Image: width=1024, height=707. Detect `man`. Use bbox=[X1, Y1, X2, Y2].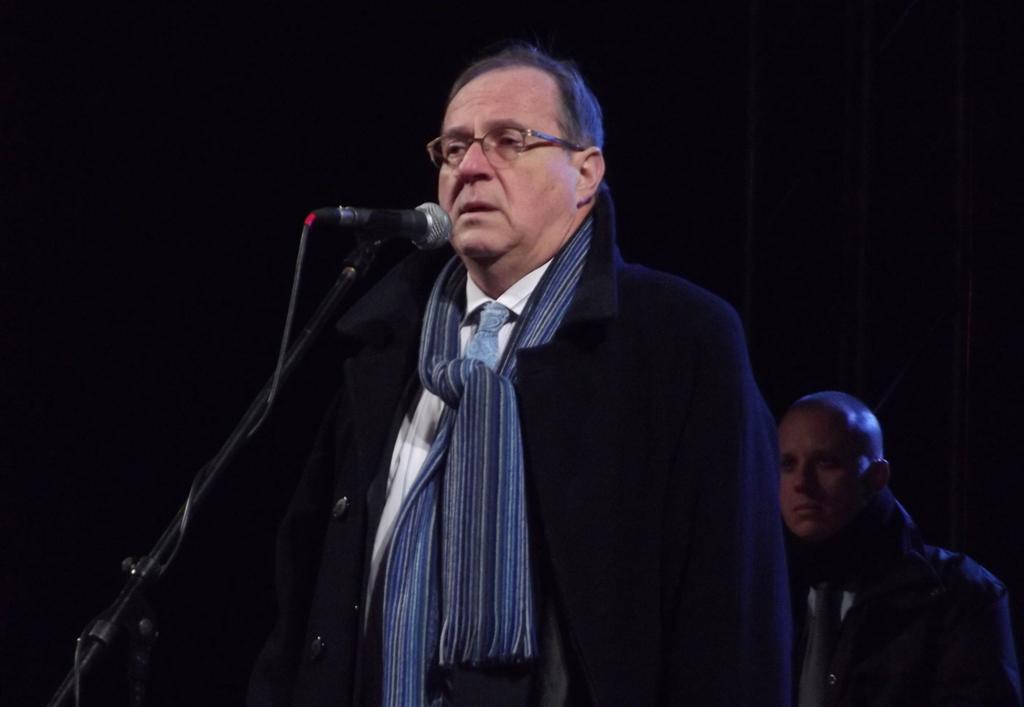
bbox=[769, 390, 1023, 706].
